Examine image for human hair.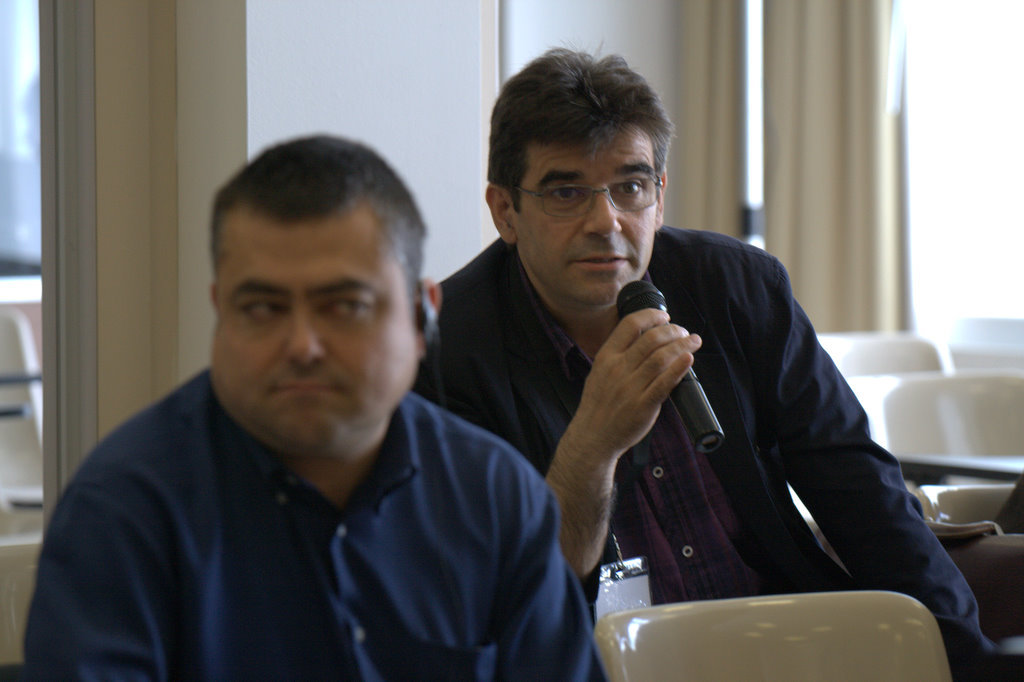
Examination result: x1=485, y1=43, x2=680, y2=227.
